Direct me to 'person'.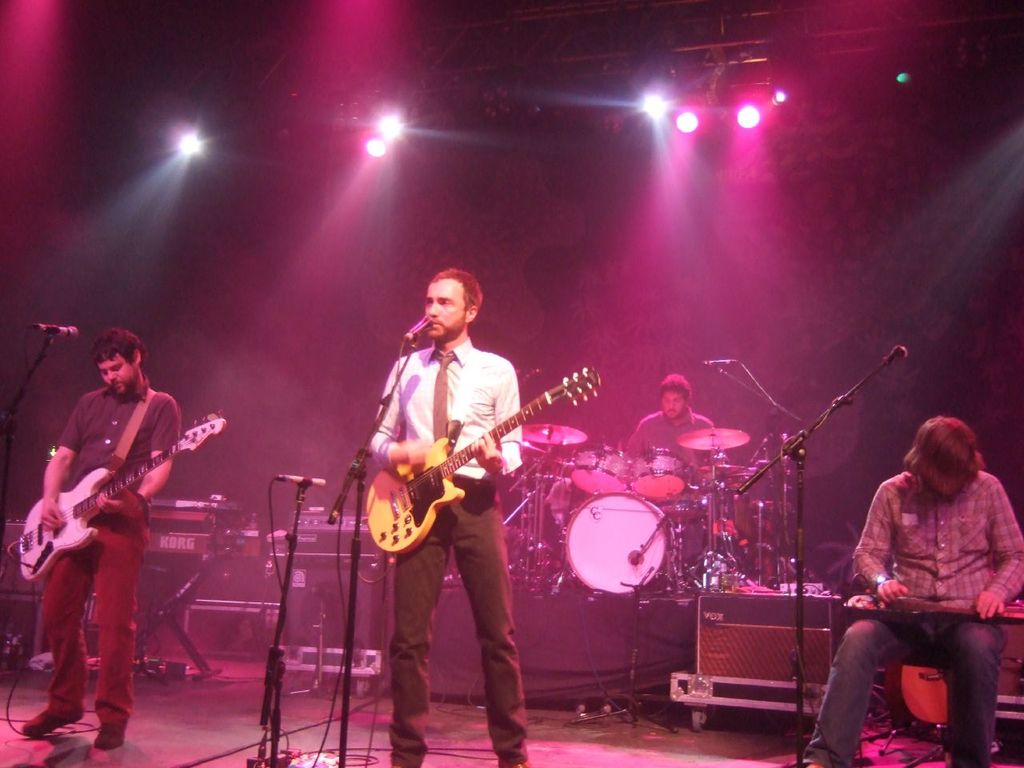
Direction: select_region(21, 326, 175, 754).
